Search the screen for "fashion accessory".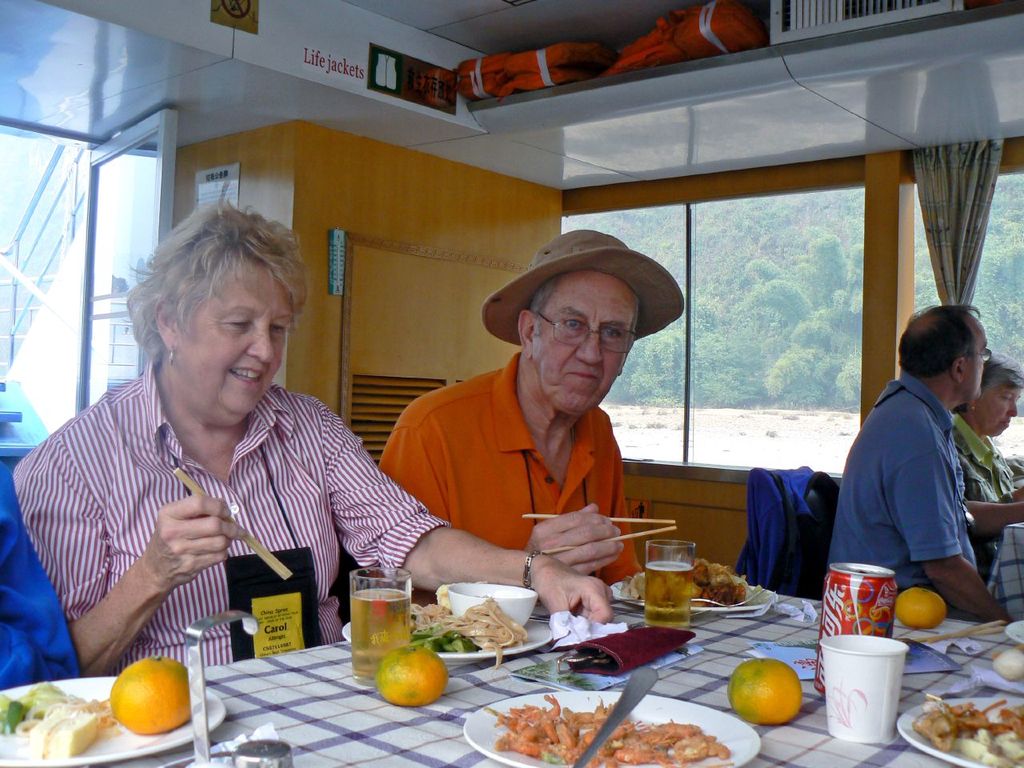
Found at {"x1": 520, "y1": 548, "x2": 540, "y2": 592}.
